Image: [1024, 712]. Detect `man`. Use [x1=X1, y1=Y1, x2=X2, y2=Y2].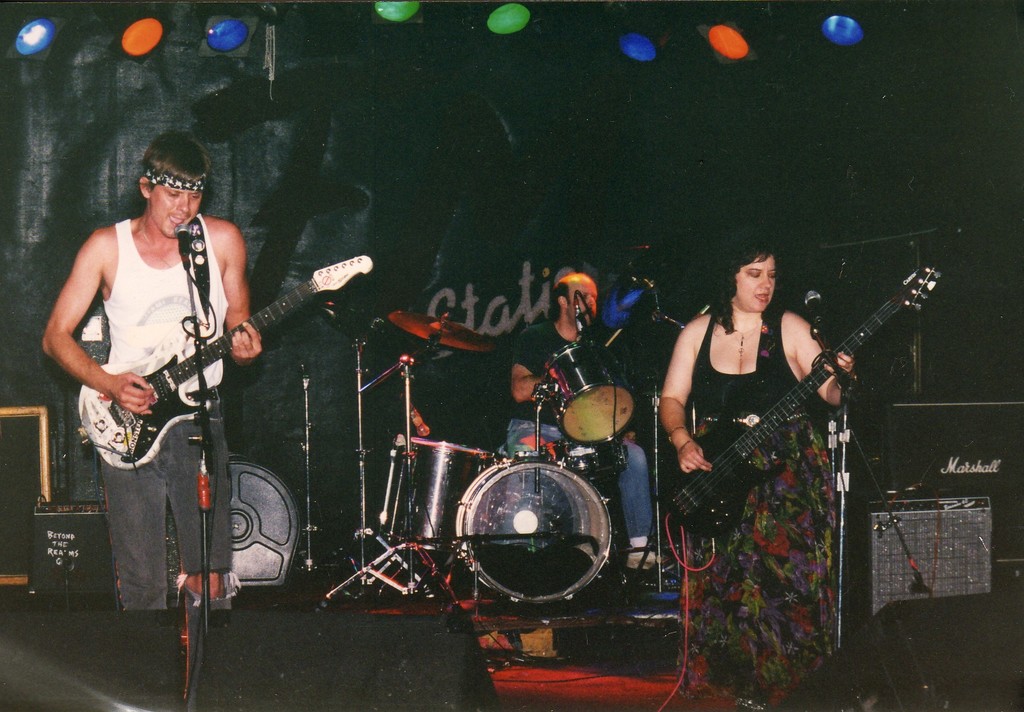
[x1=42, y1=165, x2=328, y2=542].
